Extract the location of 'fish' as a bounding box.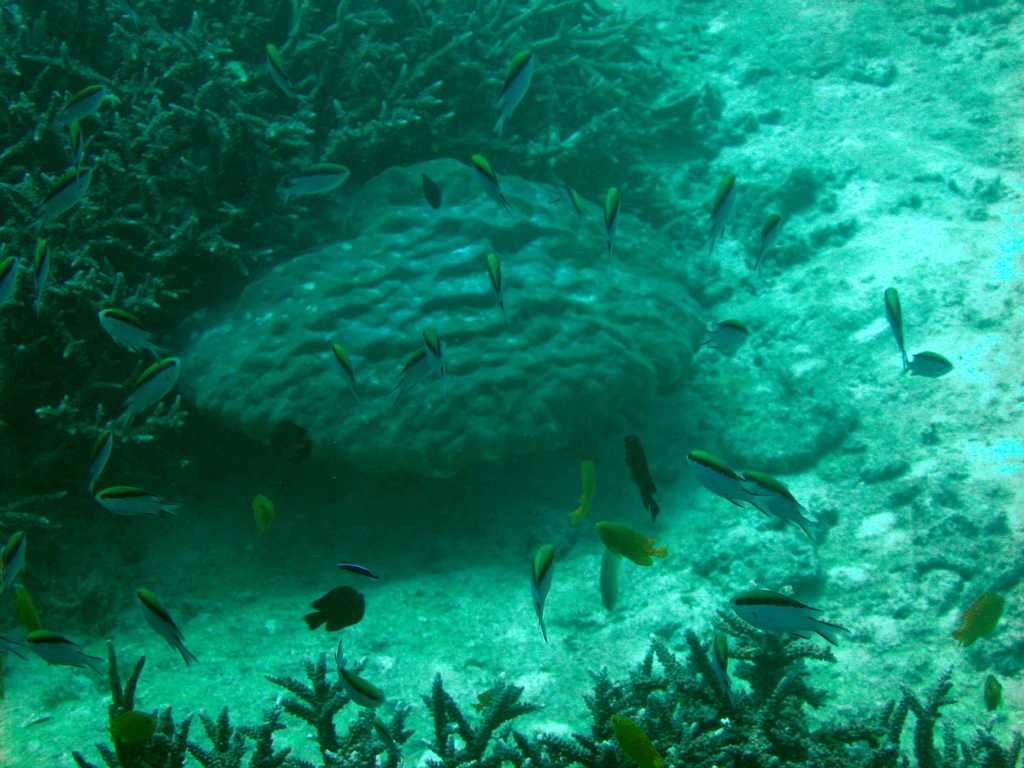
28:625:112:675.
